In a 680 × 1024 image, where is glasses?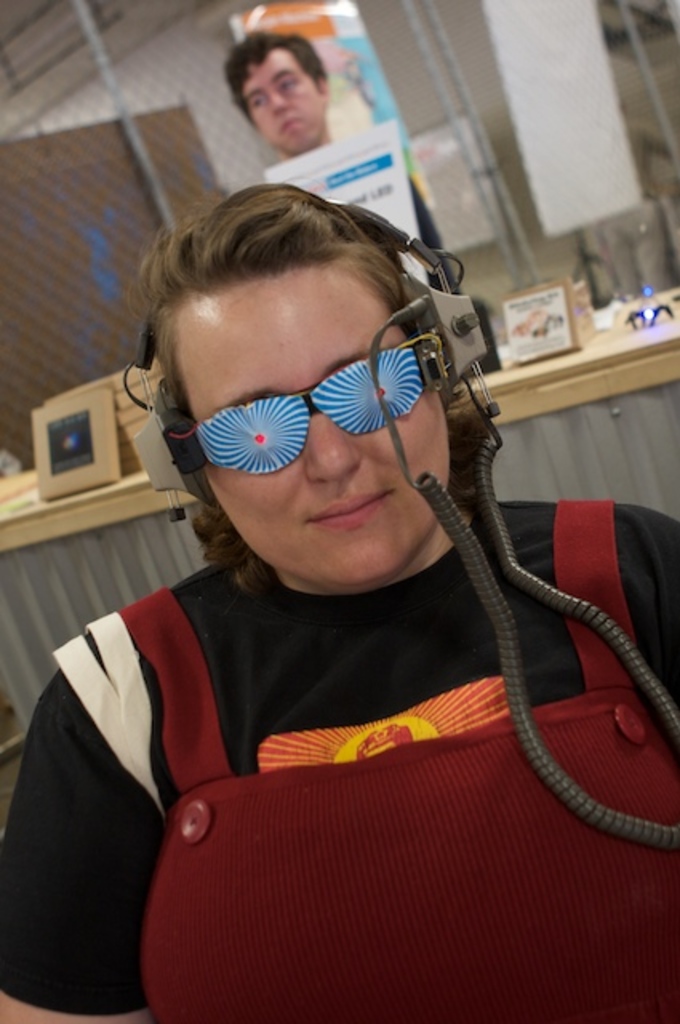
crop(163, 347, 442, 480).
